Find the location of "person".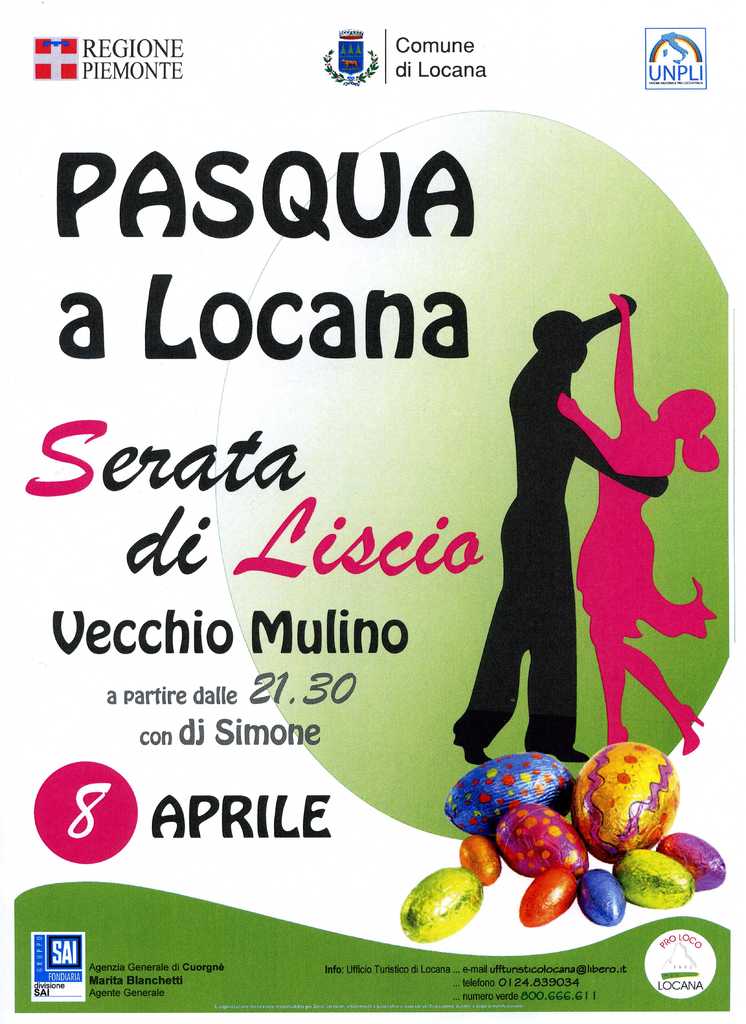
Location: pyautogui.locateOnScreen(558, 292, 720, 757).
